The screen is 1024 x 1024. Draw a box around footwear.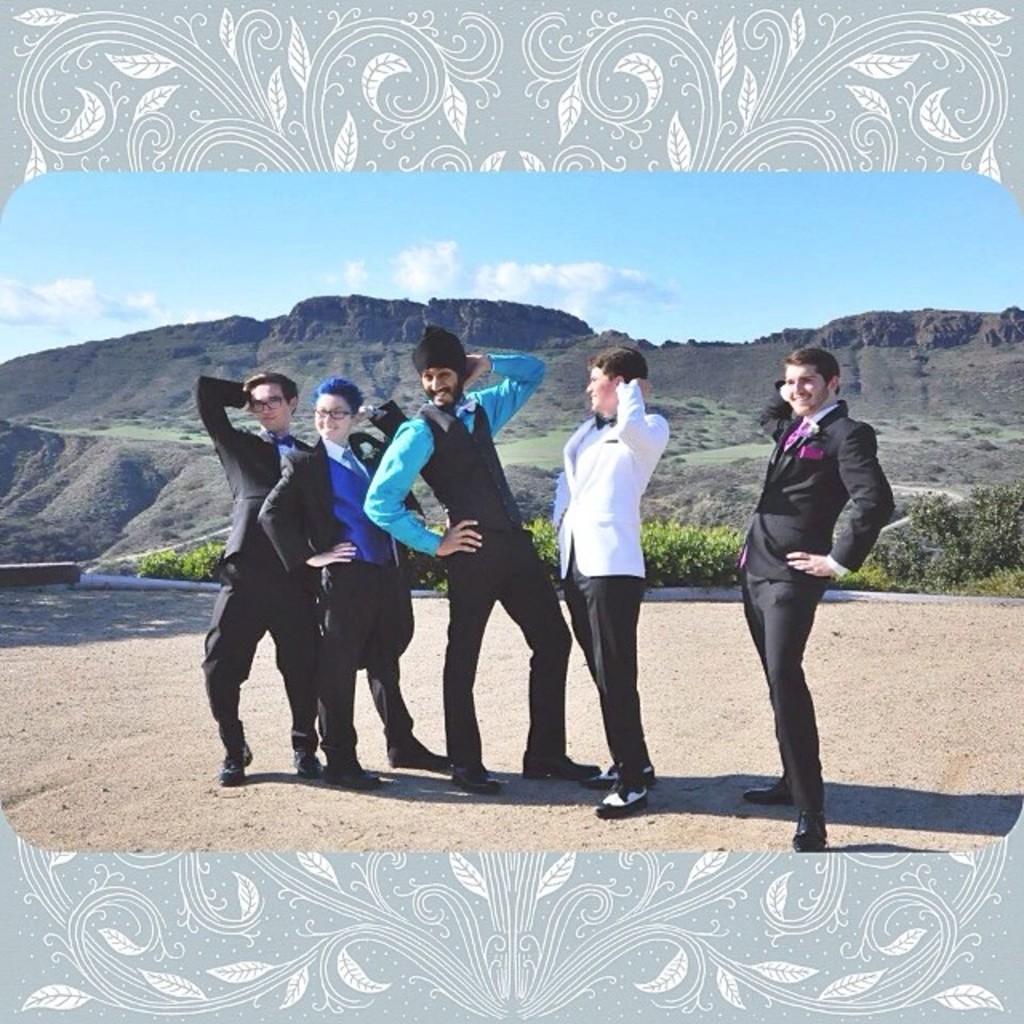
[597, 786, 654, 822].
